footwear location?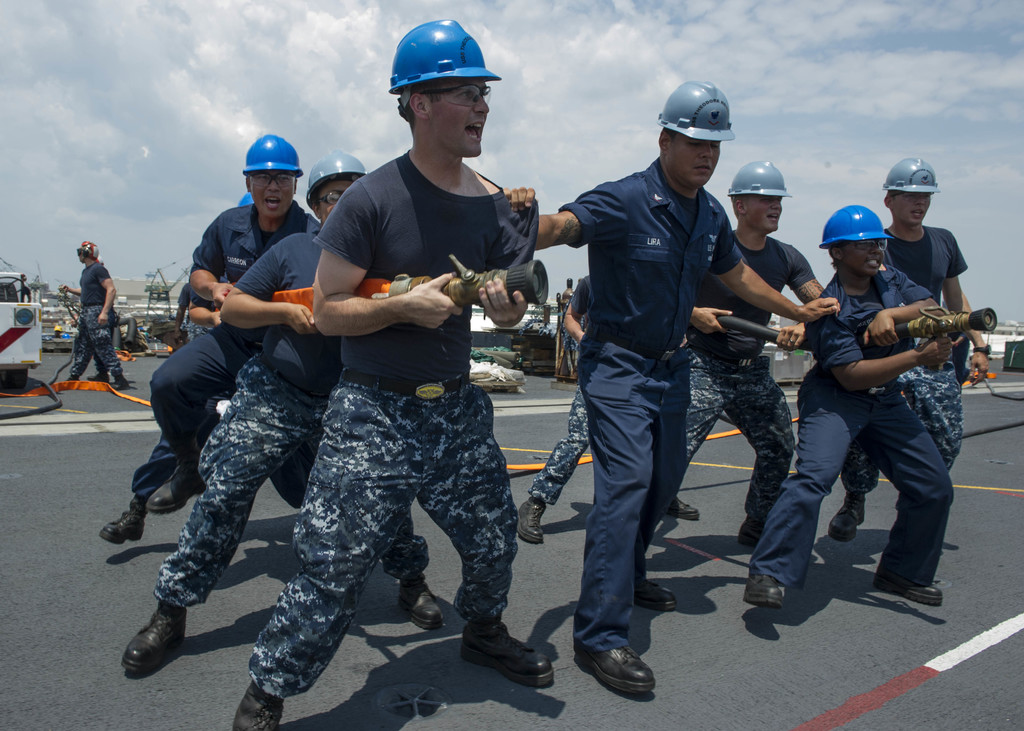
pyautogui.locateOnScreen(88, 371, 108, 380)
